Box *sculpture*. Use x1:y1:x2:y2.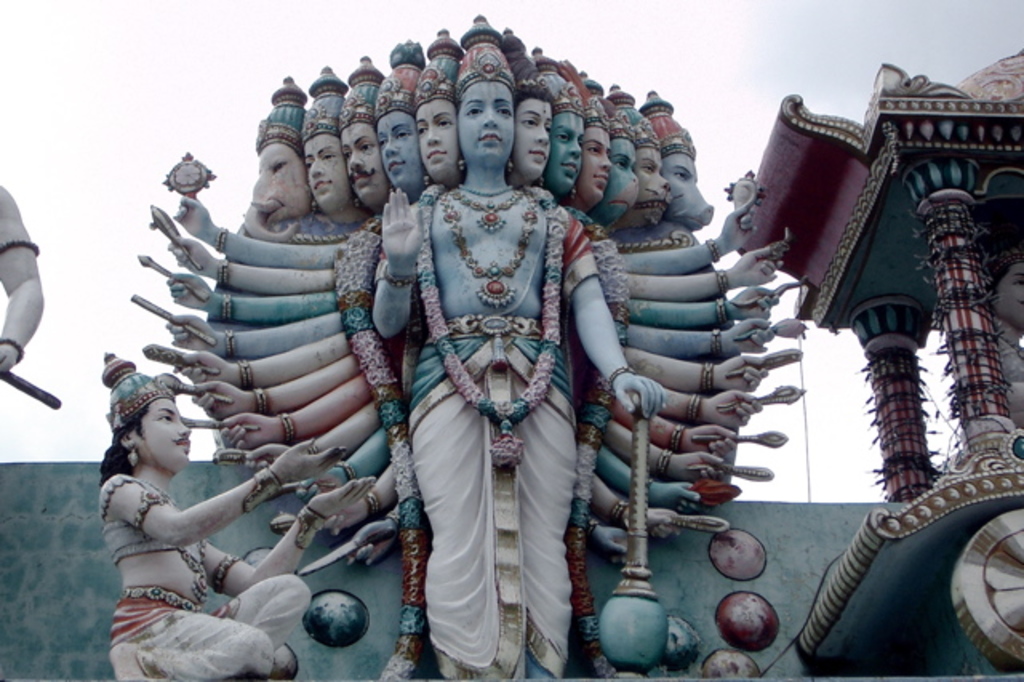
946:242:1022:467.
